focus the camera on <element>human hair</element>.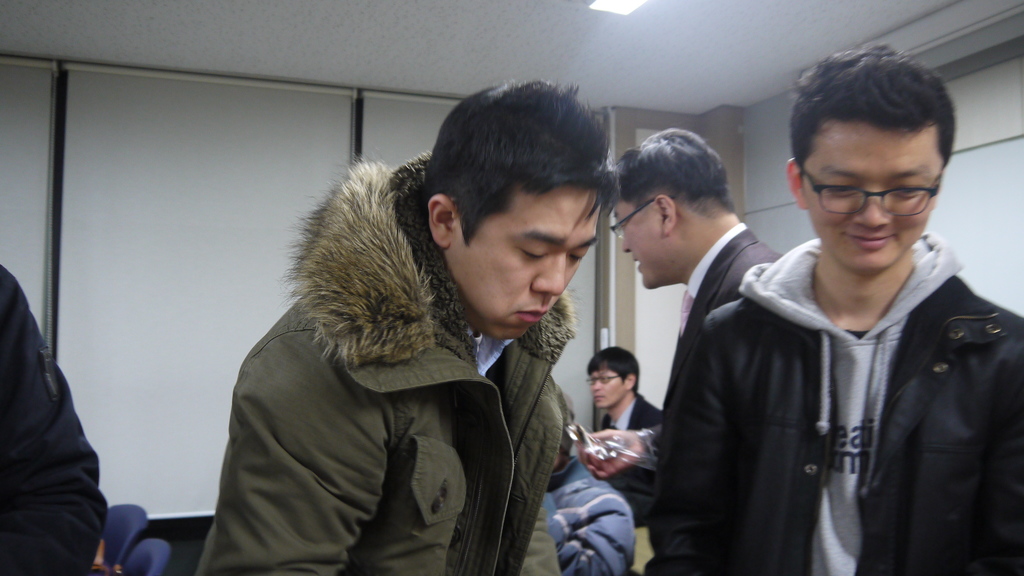
Focus region: {"left": 790, "top": 45, "right": 948, "bottom": 204}.
